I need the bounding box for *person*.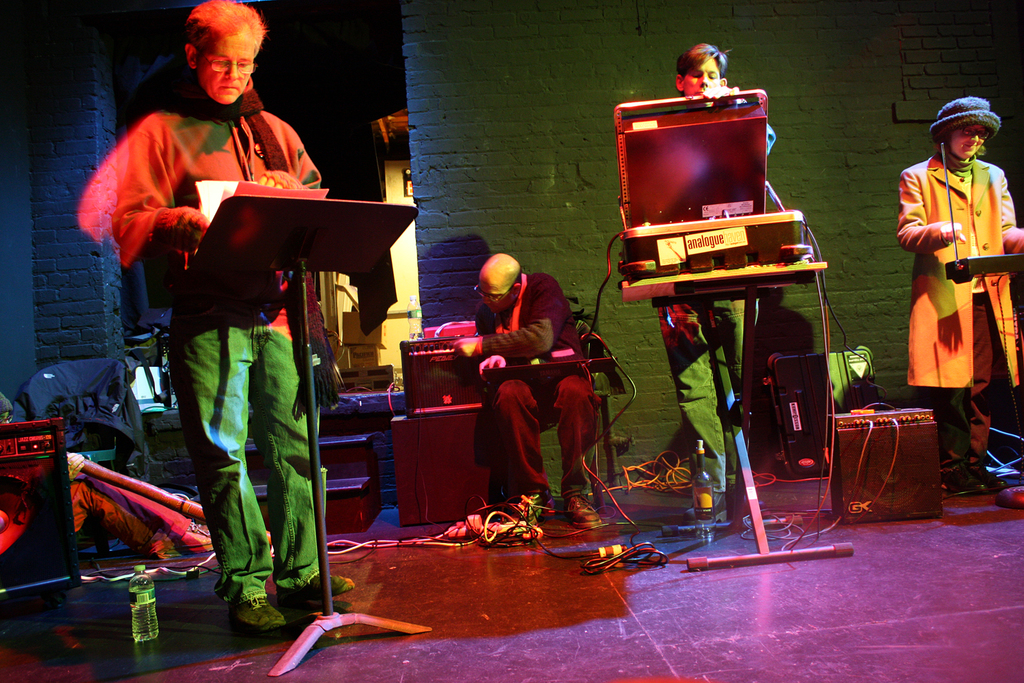
Here it is: select_region(455, 252, 602, 529).
